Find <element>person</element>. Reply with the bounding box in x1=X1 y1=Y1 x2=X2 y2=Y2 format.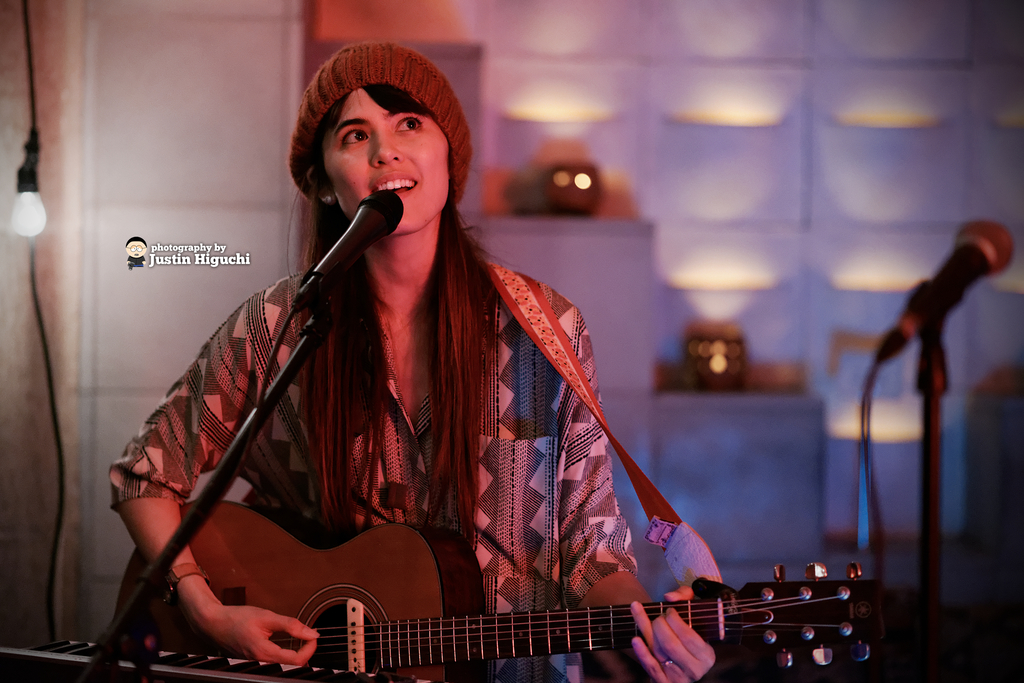
x1=152 y1=83 x2=708 y2=677.
